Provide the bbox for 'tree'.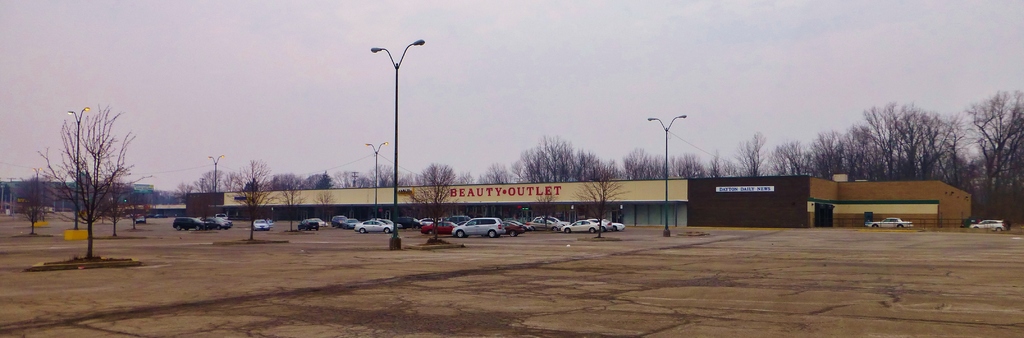
bbox(276, 182, 307, 232).
